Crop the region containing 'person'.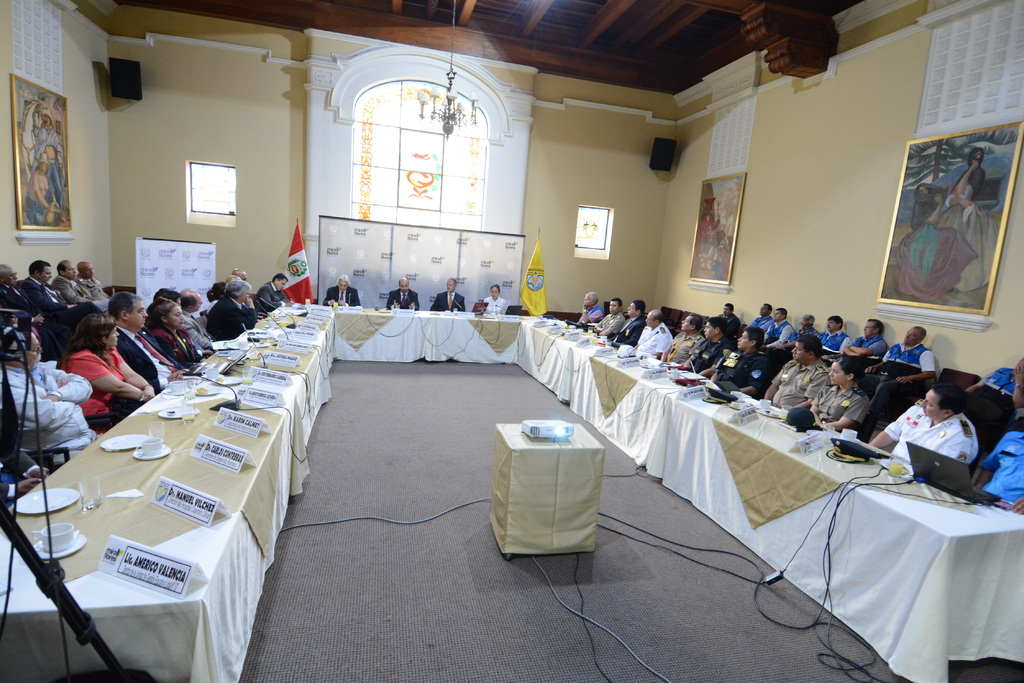
Crop region: {"x1": 324, "y1": 271, "x2": 361, "y2": 310}.
